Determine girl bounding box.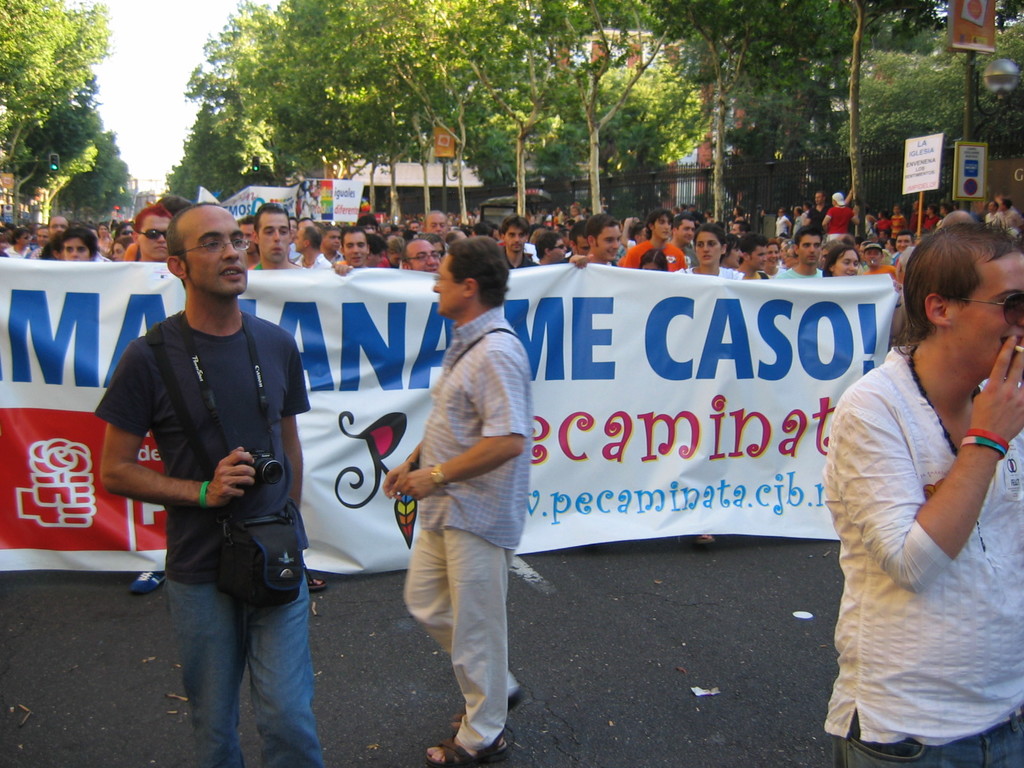
Determined: Rect(676, 227, 749, 541).
